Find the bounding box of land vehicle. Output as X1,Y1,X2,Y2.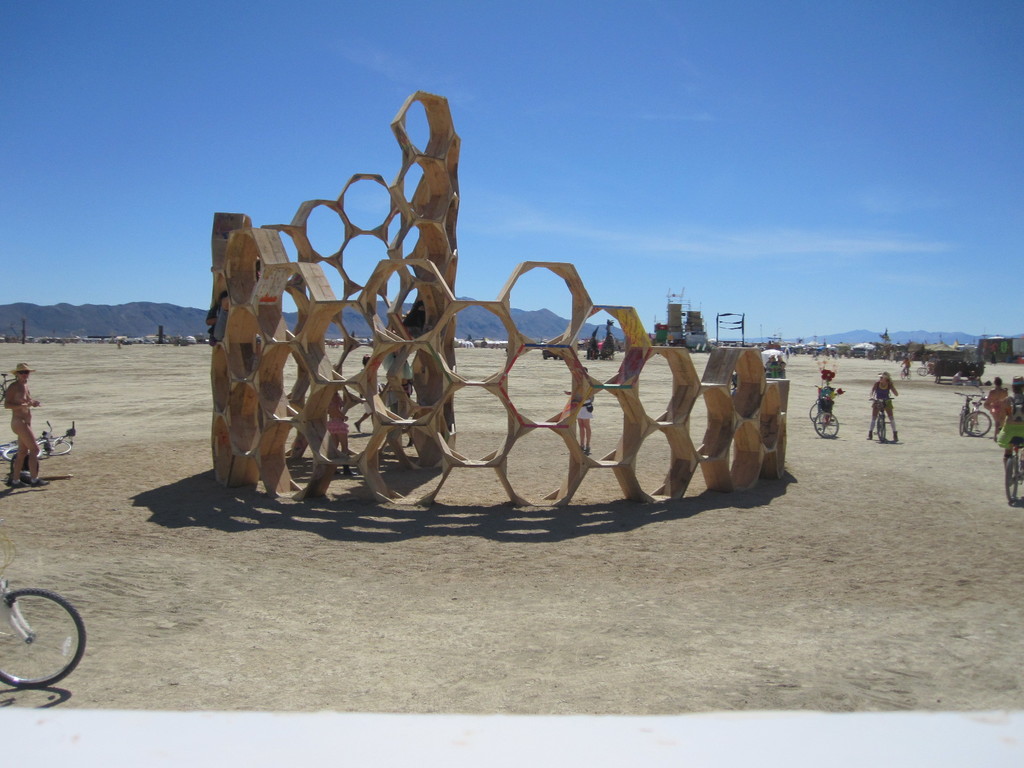
968,394,995,436.
